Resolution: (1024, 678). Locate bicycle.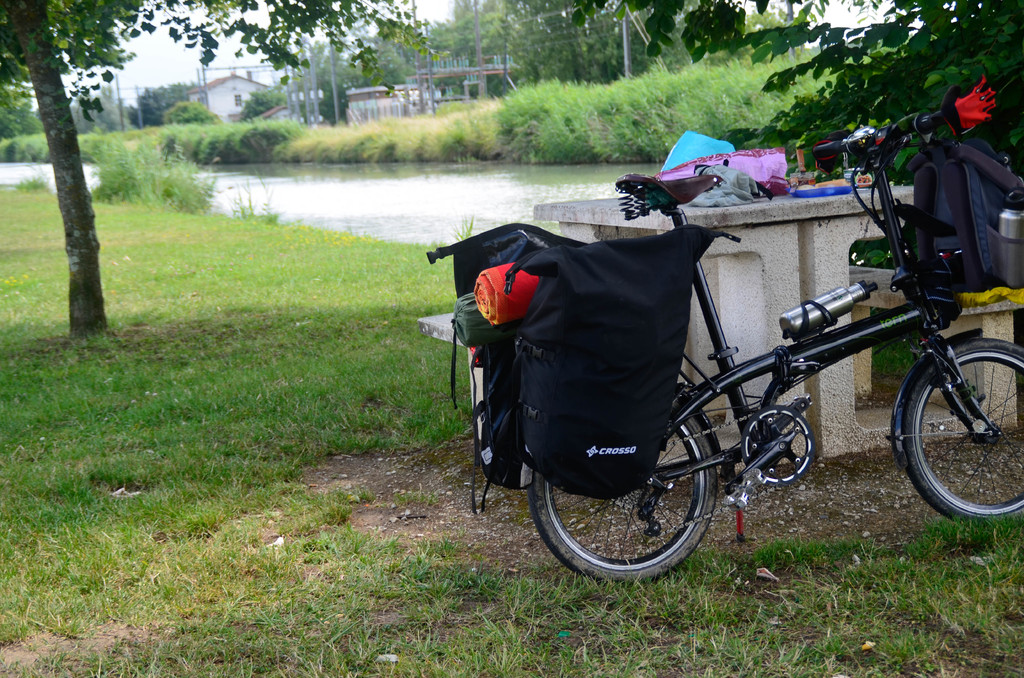
bbox(497, 150, 1023, 588).
